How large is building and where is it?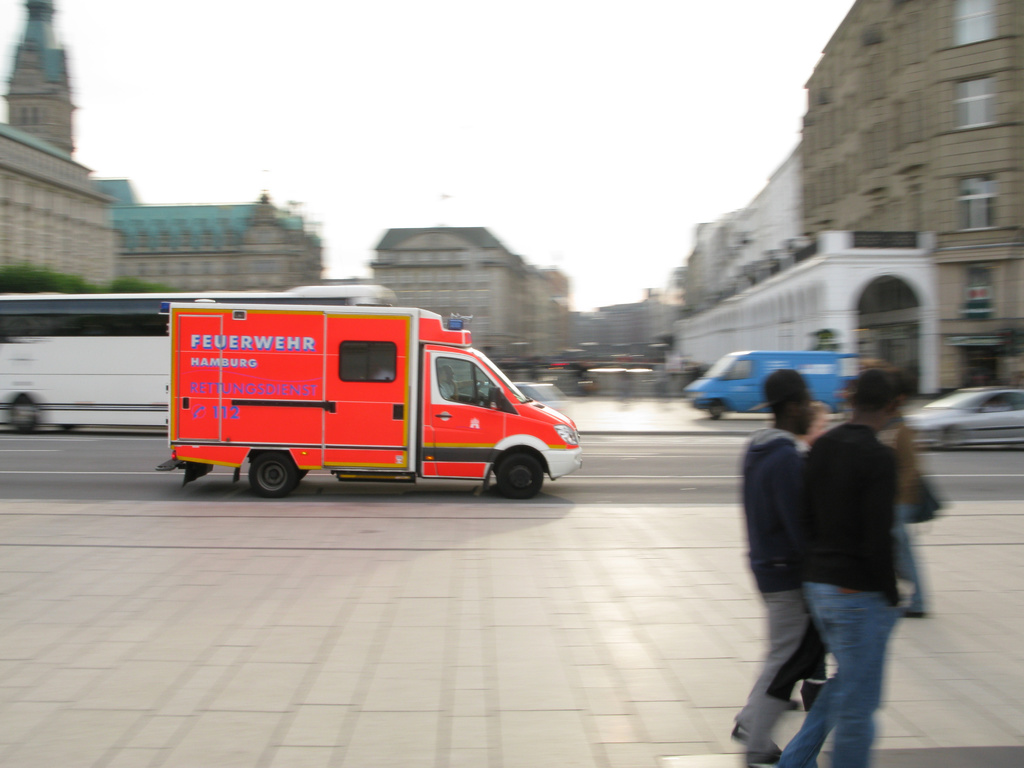
Bounding box: select_region(0, 0, 323, 290).
